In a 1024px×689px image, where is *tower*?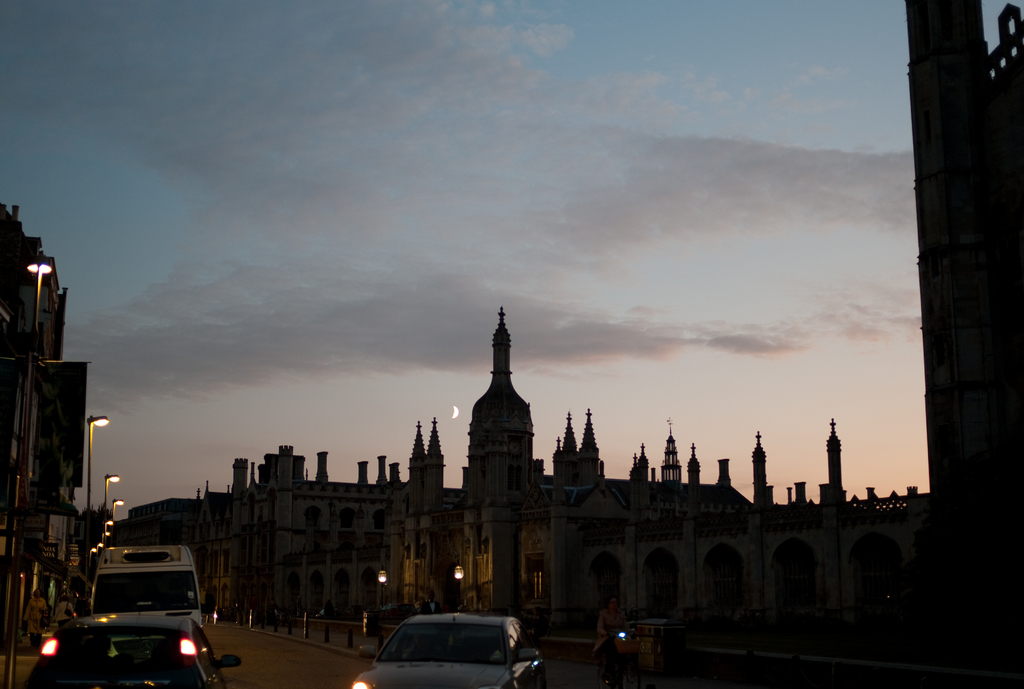
crop(896, 52, 1012, 510).
